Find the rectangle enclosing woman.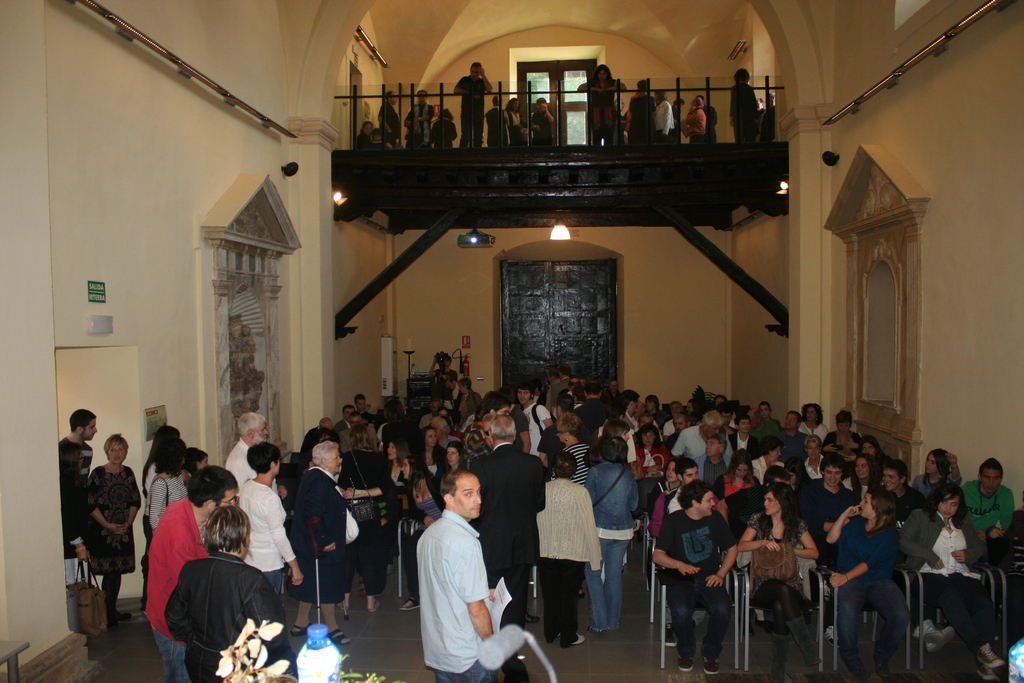
pyautogui.locateOnScreen(298, 438, 354, 648).
